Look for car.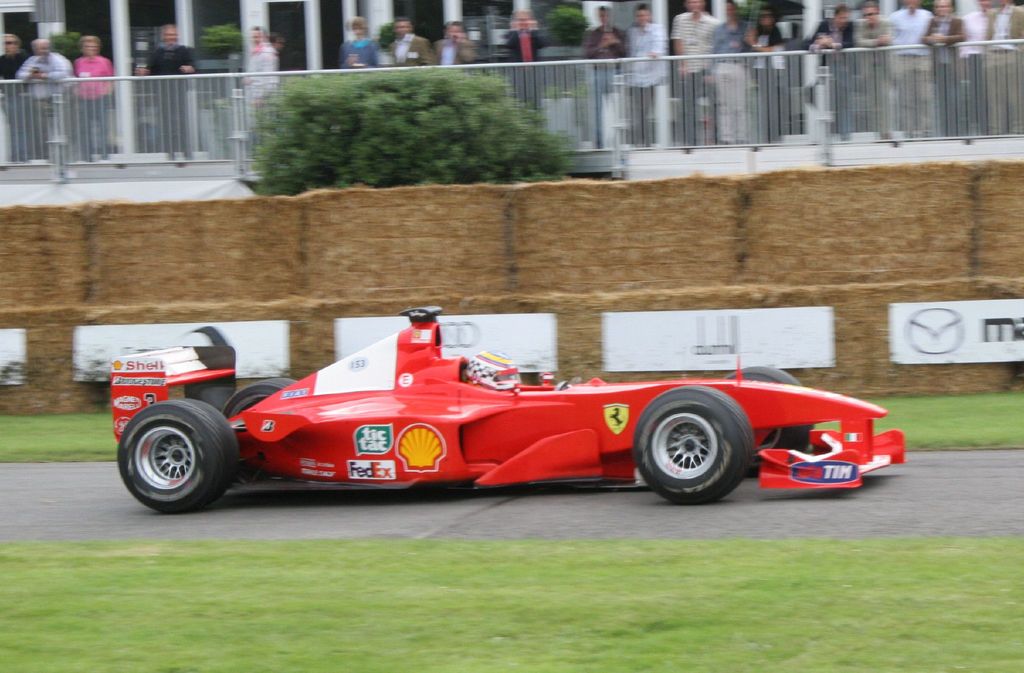
Found: bbox(103, 304, 911, 517).
